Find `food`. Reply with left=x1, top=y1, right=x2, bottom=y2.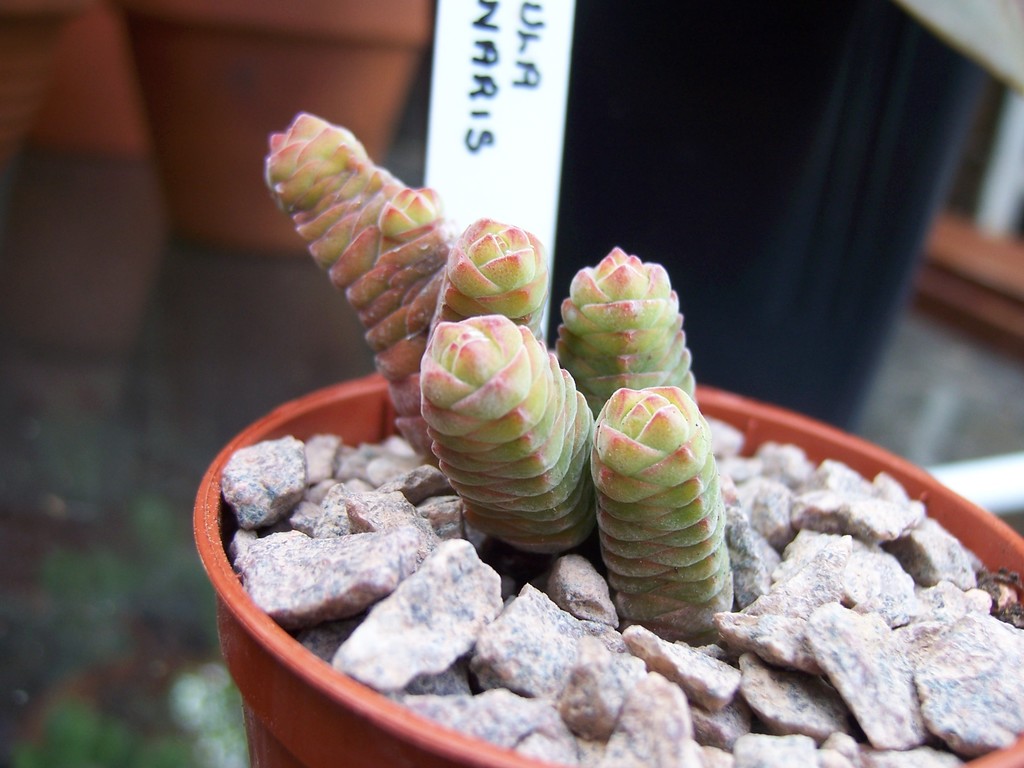
left=424, top=217, right=543, bottom=339.
